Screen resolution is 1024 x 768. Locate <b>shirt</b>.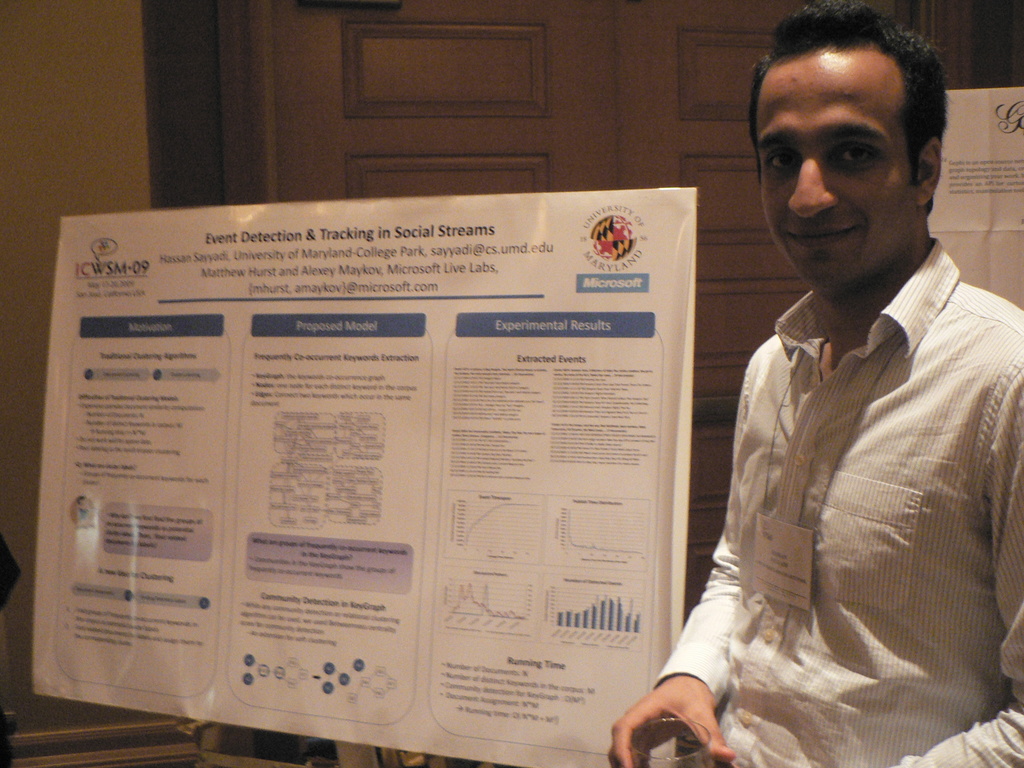
(631,195,1000,739).
